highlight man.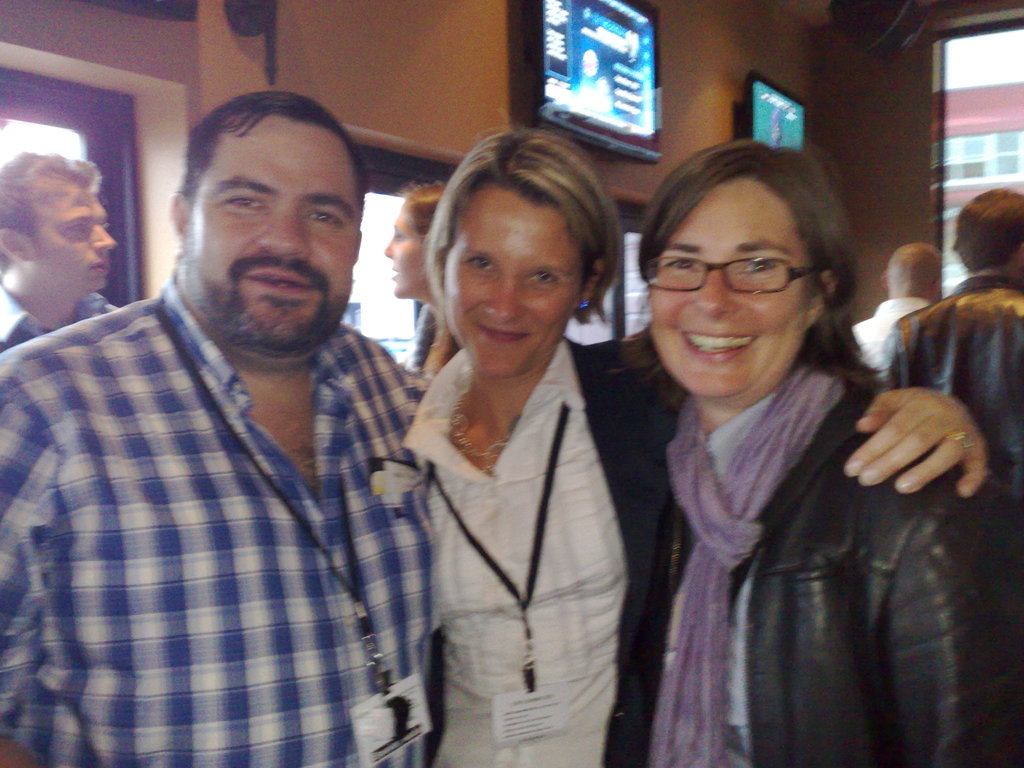
Highlighted region: (x1=23, y1=76, x2=452, y2=753).
